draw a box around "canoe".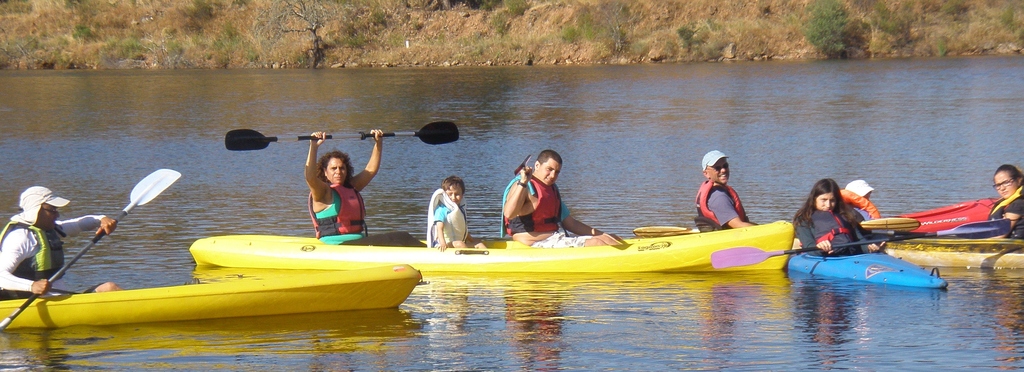
locate(632, 222, 1023, 264).
